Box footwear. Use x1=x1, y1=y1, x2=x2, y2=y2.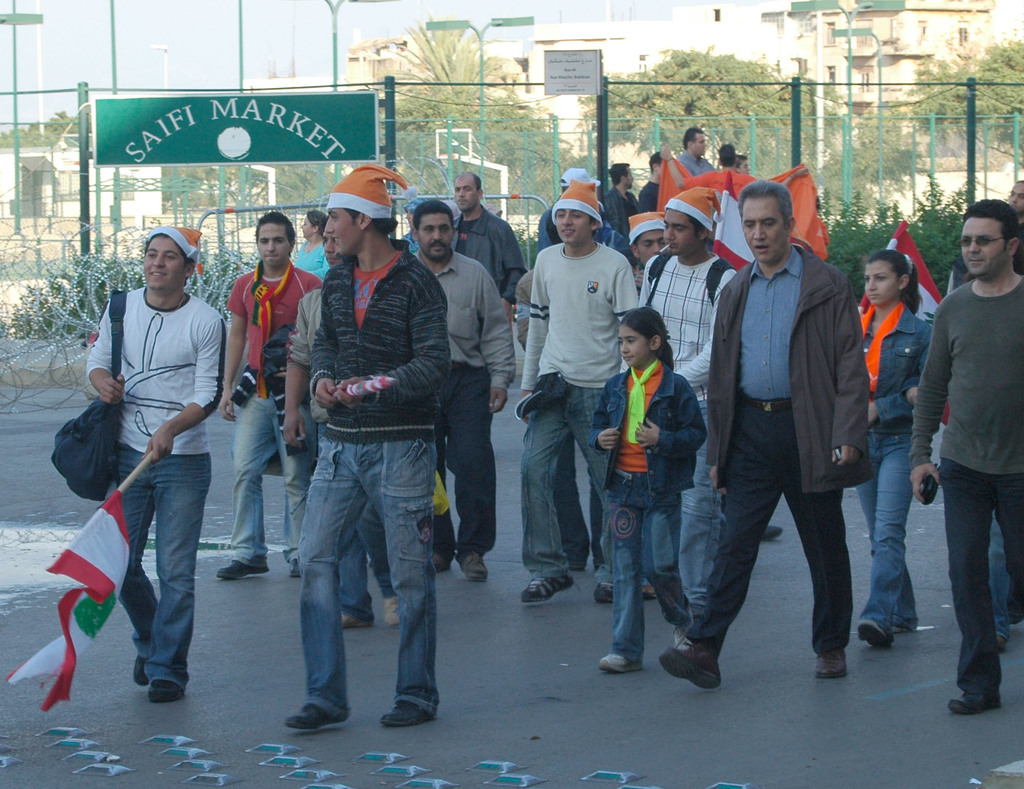
x1=431, y1=550, x2=452, y2=573.
